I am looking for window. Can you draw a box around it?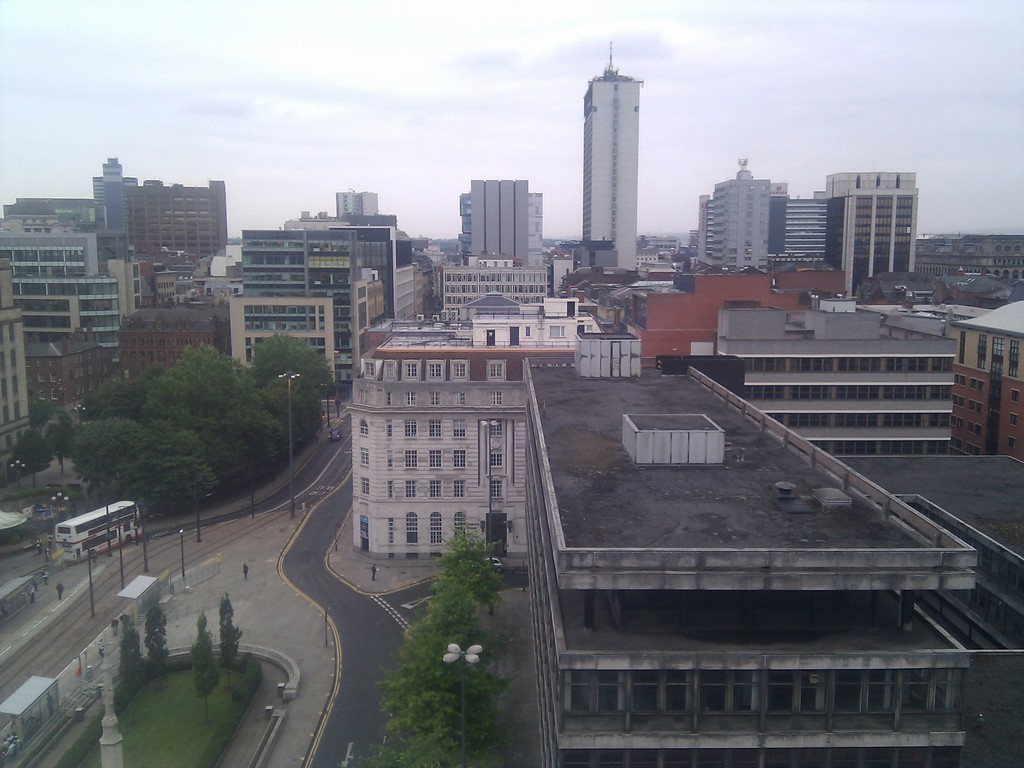
Sure, the bounding box is bbox=(452, 420, 468, 436).
